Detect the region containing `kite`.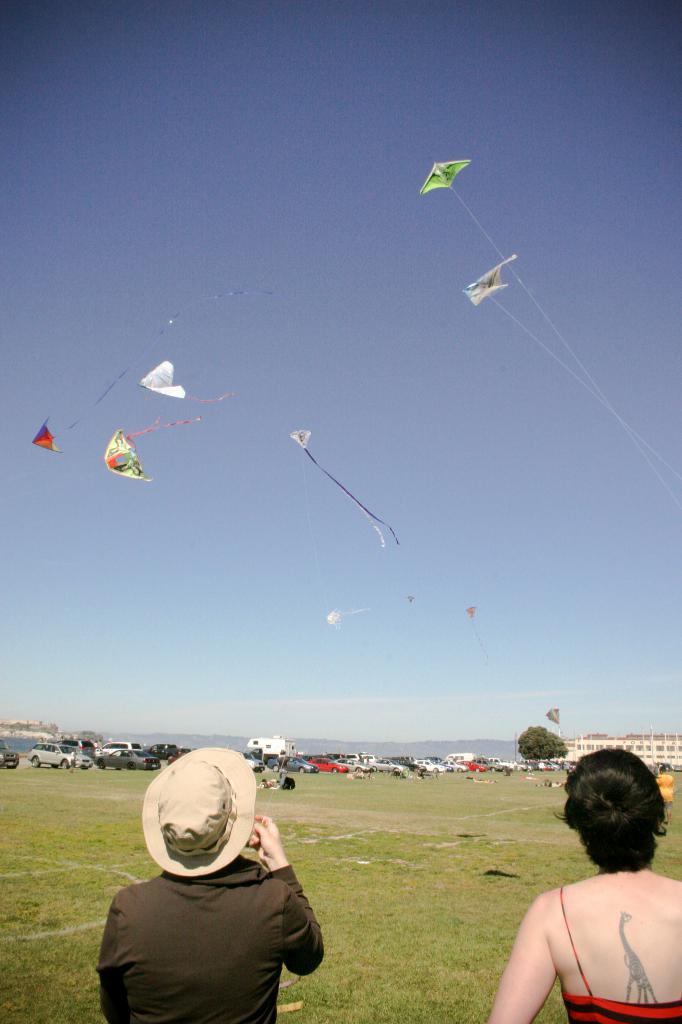
{"left": 463, "top": 602, "right": 480, "bottom": 618}.
